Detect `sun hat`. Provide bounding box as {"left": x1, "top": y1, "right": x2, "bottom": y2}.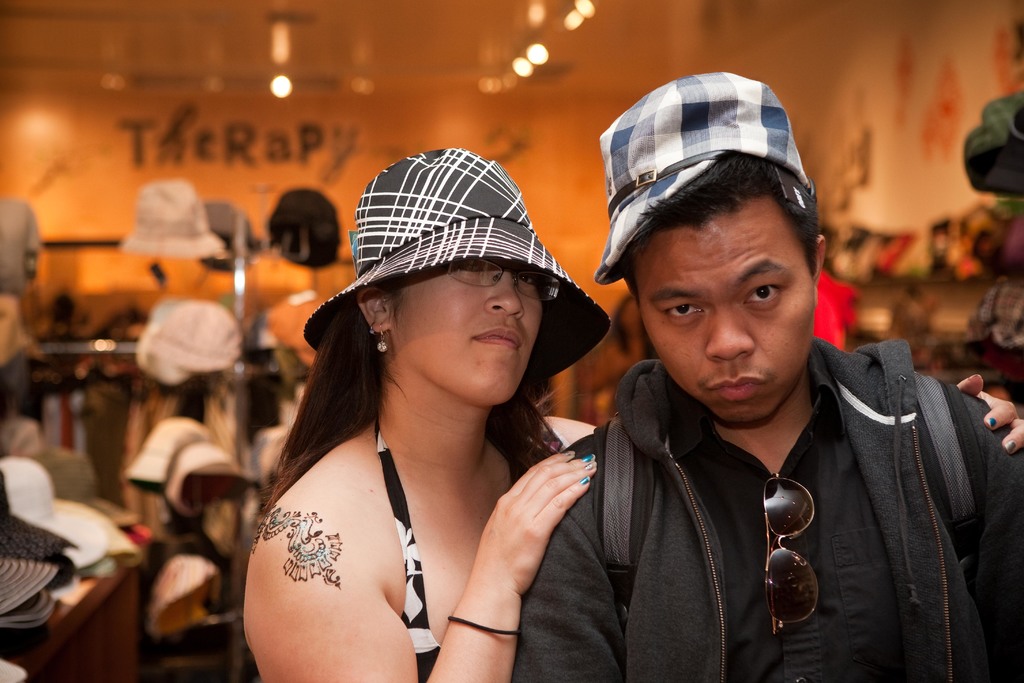
{"left": 146, "top": 302, "right": 250, "bottom": 373}.
